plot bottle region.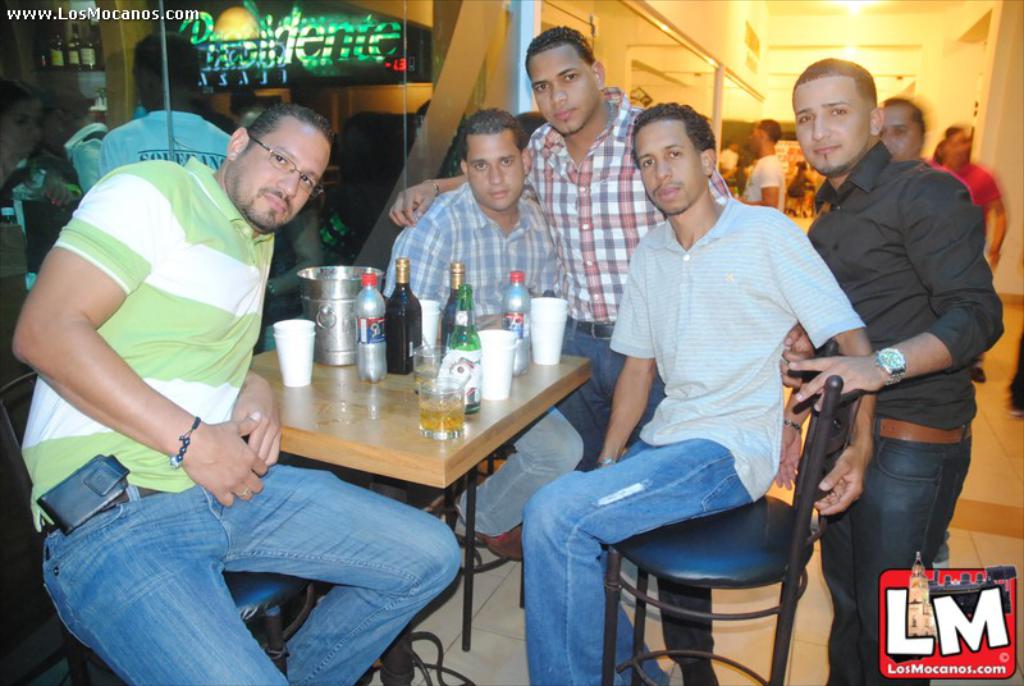
Plotted at (left=444, top=282, right=483, bottom=406).
